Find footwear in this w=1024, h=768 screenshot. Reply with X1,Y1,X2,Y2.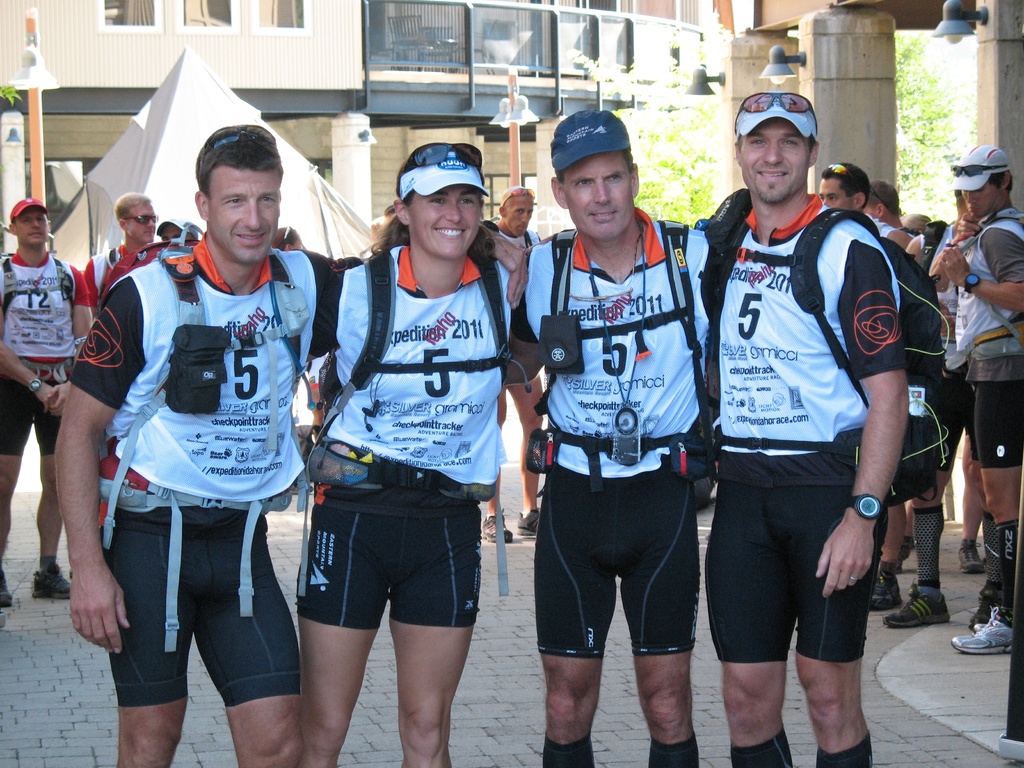
480,506,509,543.
